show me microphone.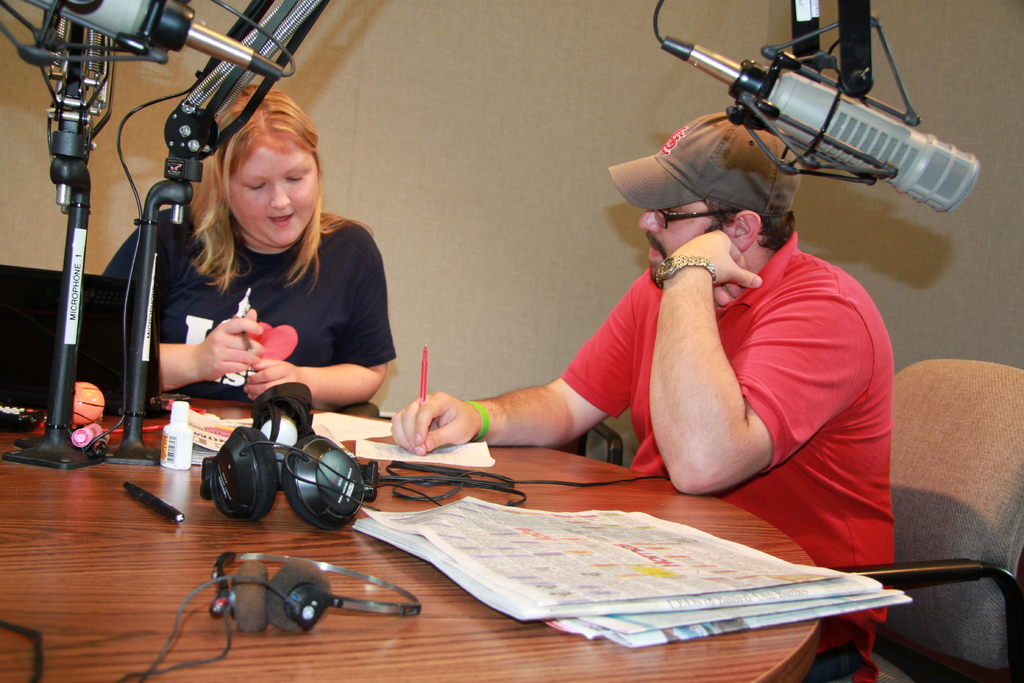
microphone is here: [6, 0, 280, 74].
